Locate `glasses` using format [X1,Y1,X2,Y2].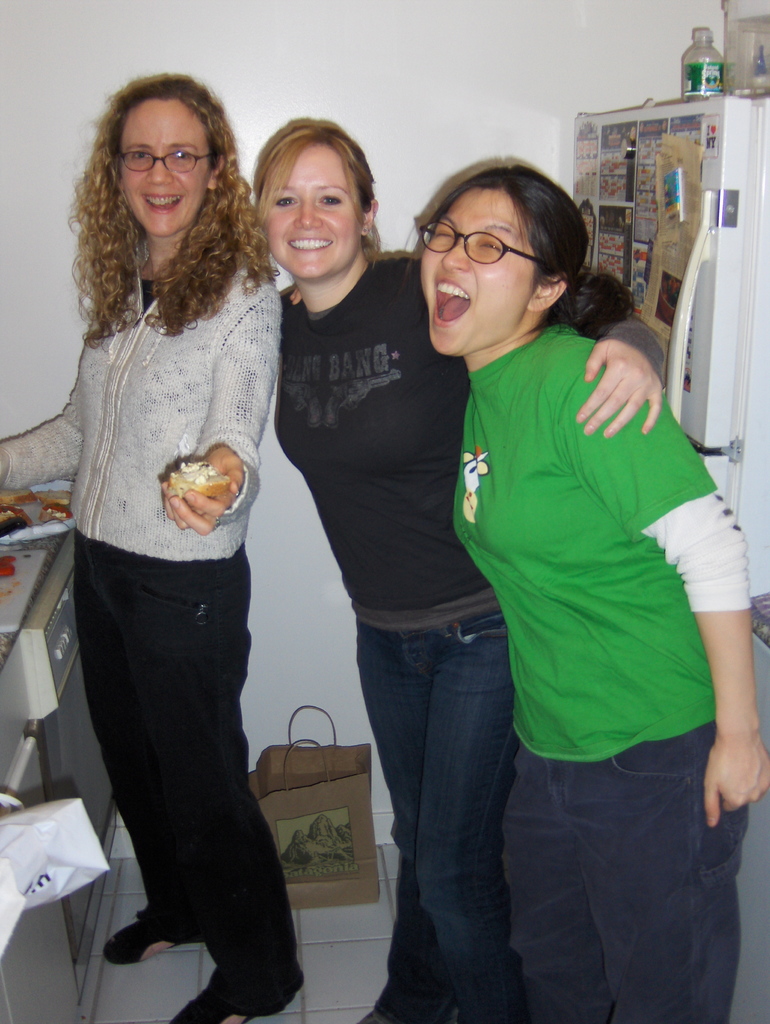
[410,216,565,268].
